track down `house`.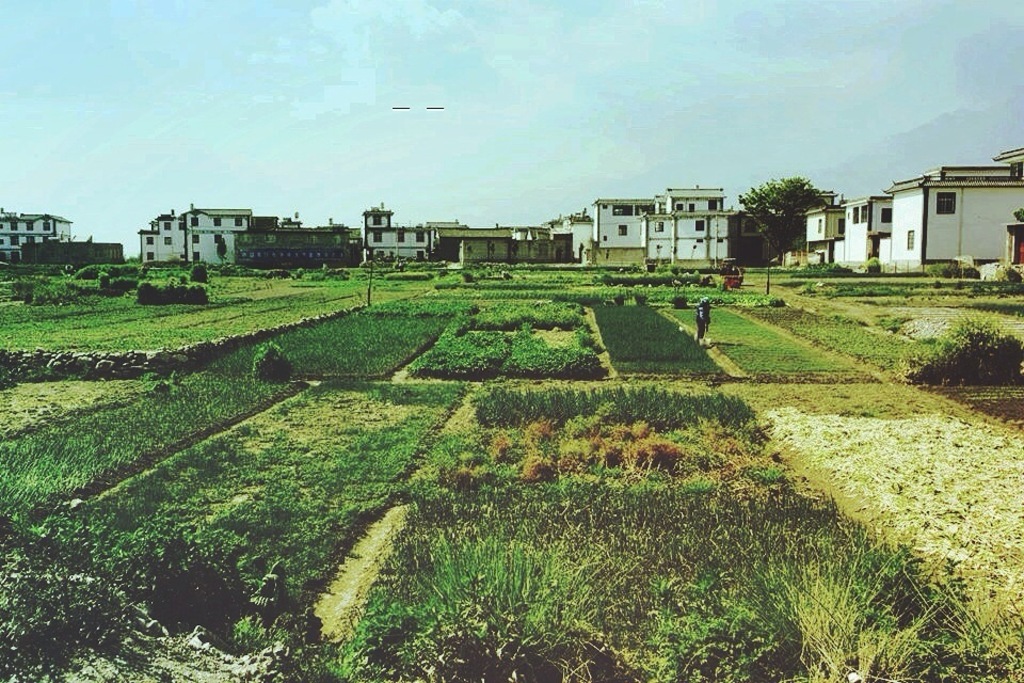
Tracked to <region>797, 154, 1023, 268</region>.
